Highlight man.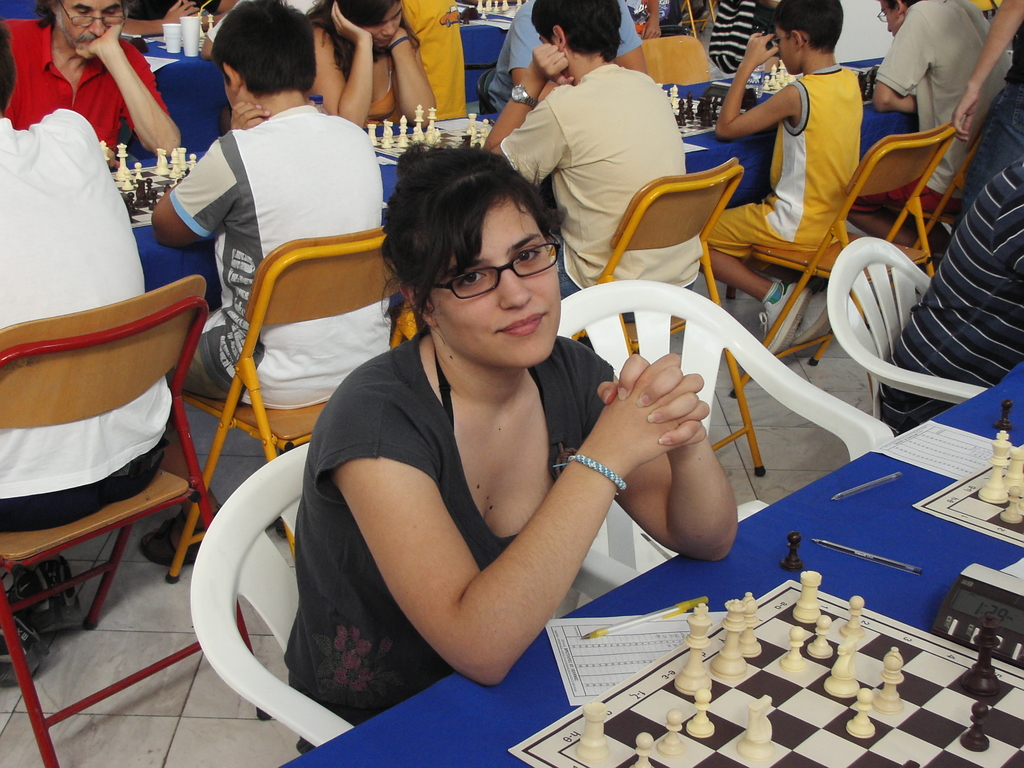
Highlighted region: bbox=[156, 0, 380, 554].
